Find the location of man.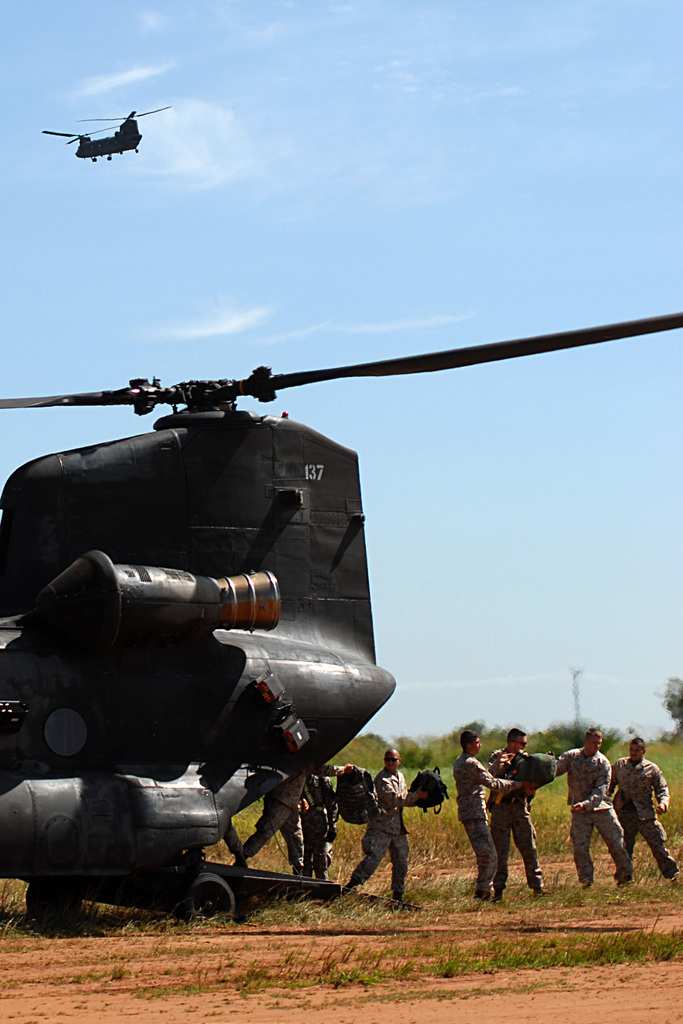
Location: BBox(607, 738, 682, 883).
